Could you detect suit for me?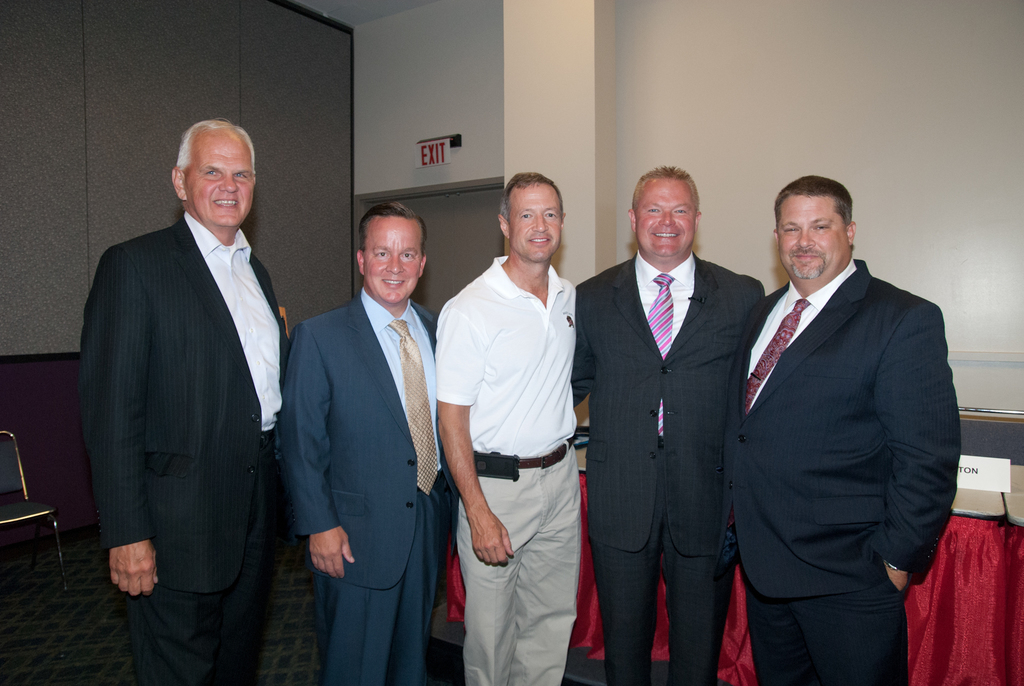
Detection result: {"x1": 90, "y1": 92, "x2": 303, "y2": 685}.
